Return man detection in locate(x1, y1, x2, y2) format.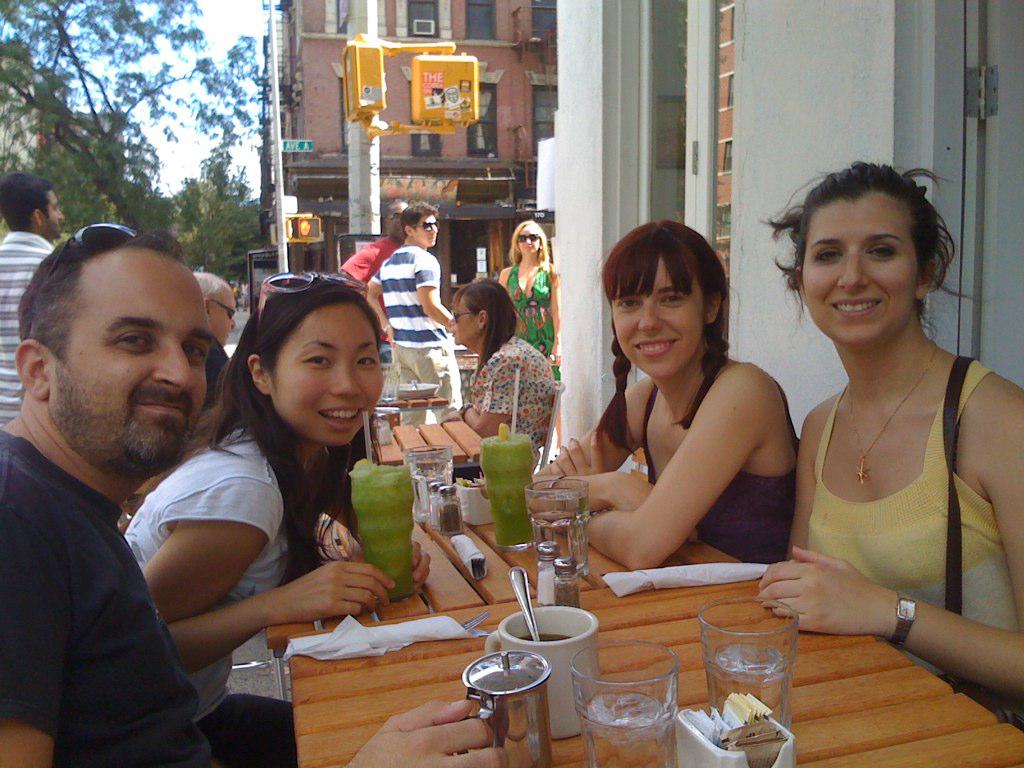
locate(0, 219, 509, 767).
